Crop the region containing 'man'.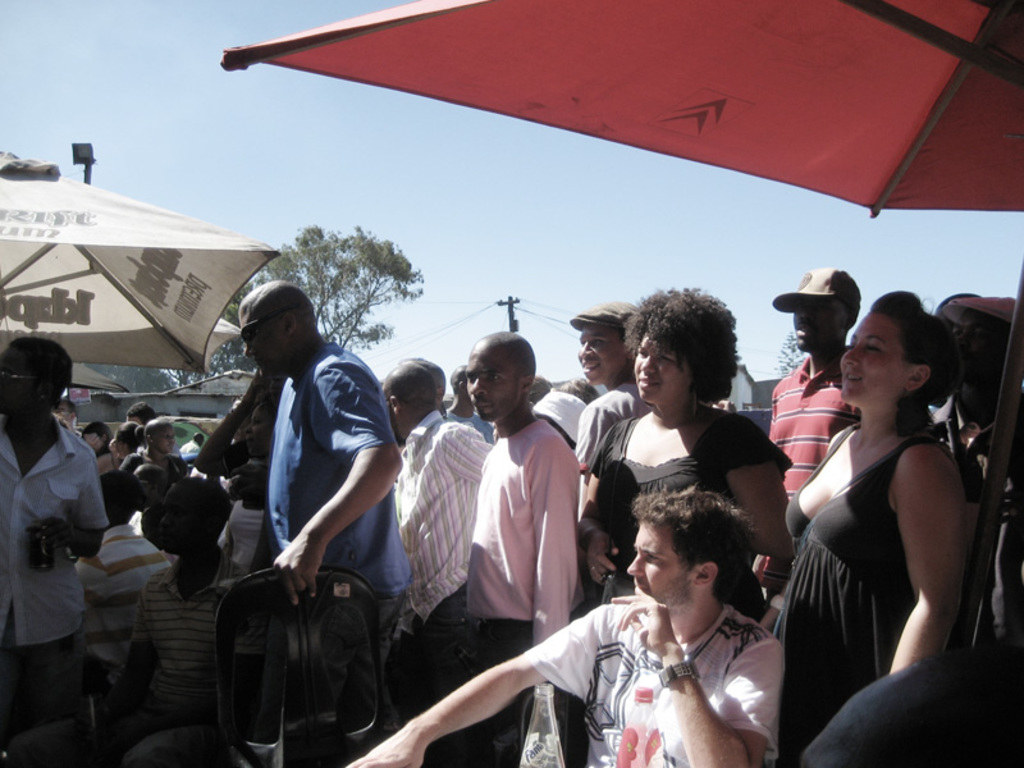
Crop region: {"left": 456, "top": 328, "right": 588, "bottom": 767}.
